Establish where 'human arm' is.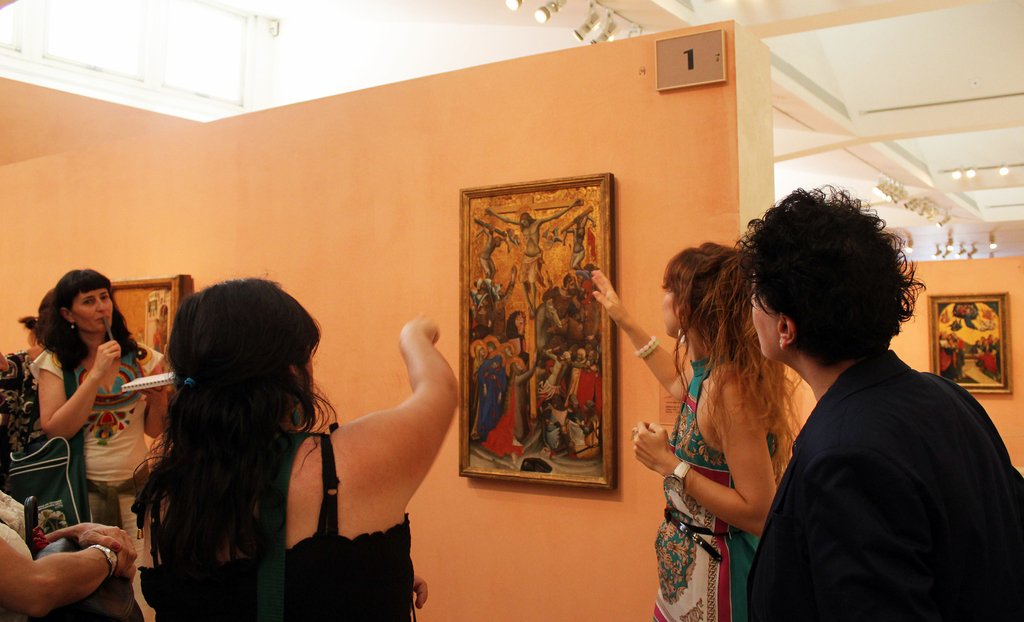
Established at <bbox>538, 201, 586, 225</bbox>.
